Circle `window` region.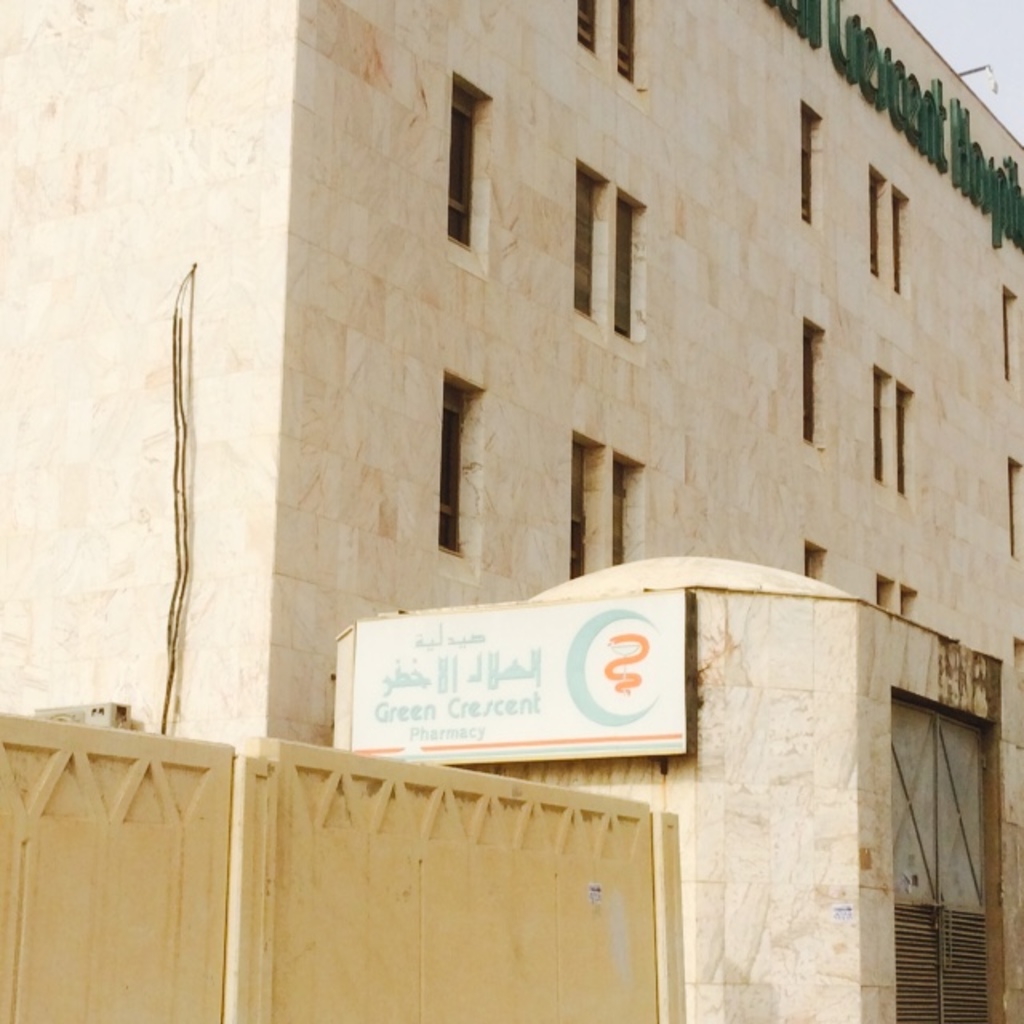
Region: bbox(570, 427, 603, 581).
